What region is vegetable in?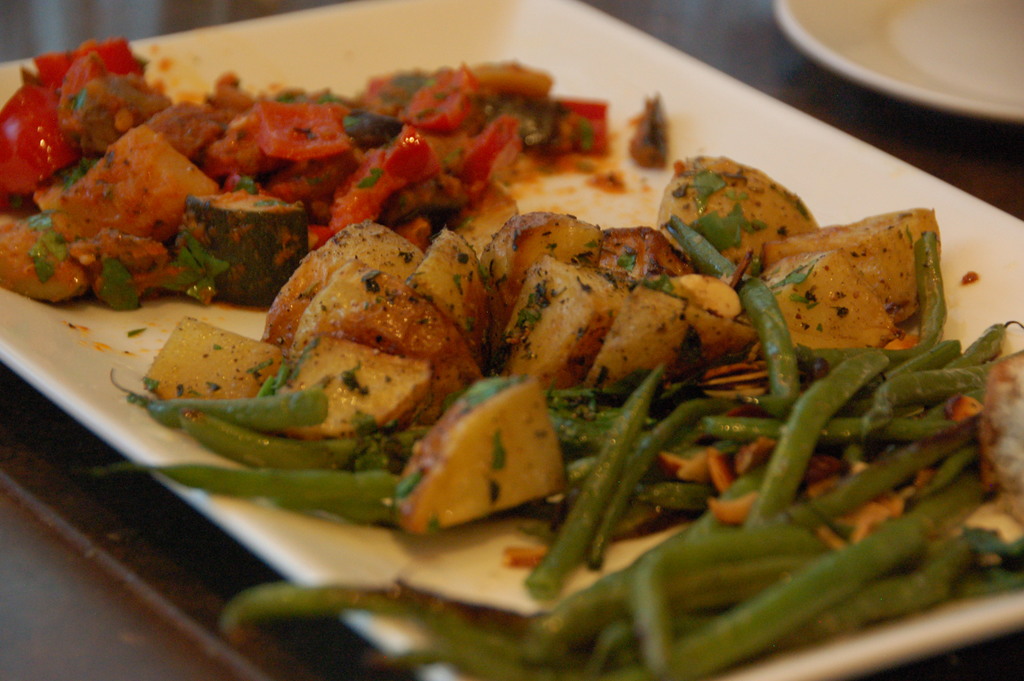
[left=394, top=370, right=570, bottom=534].
